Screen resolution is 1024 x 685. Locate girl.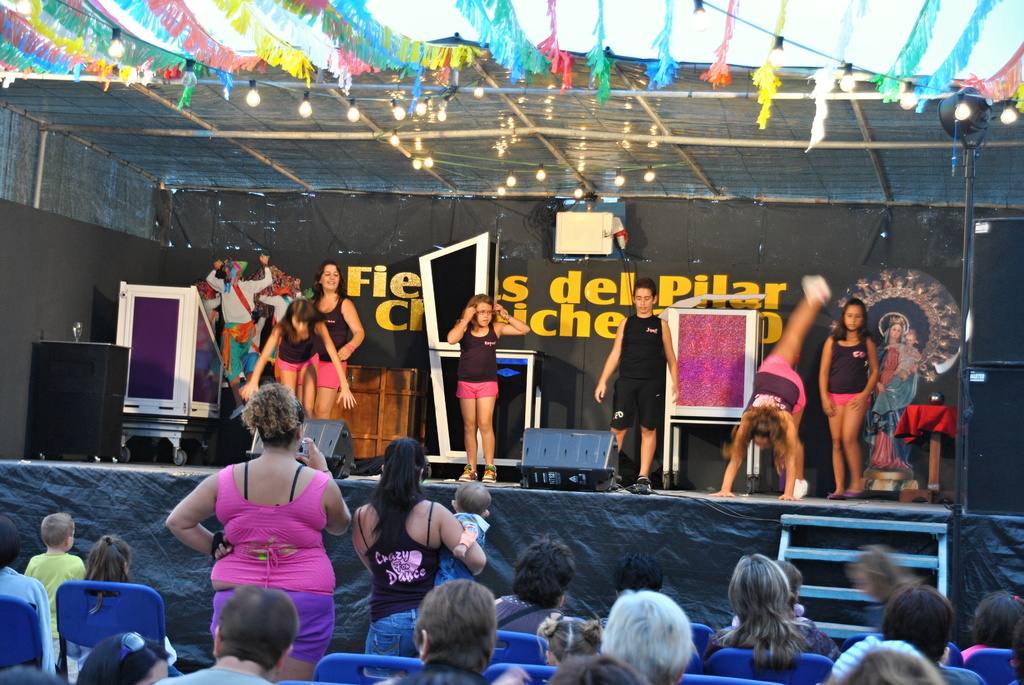
region(239, 290, 356, 422).
